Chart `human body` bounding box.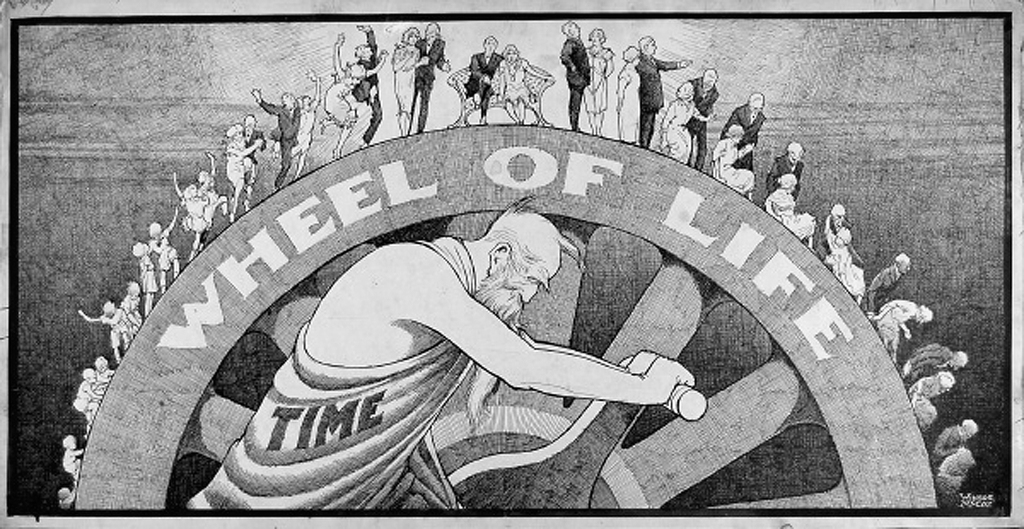
Charted: <bbox>826, 197, 847, 239</bbox>.
